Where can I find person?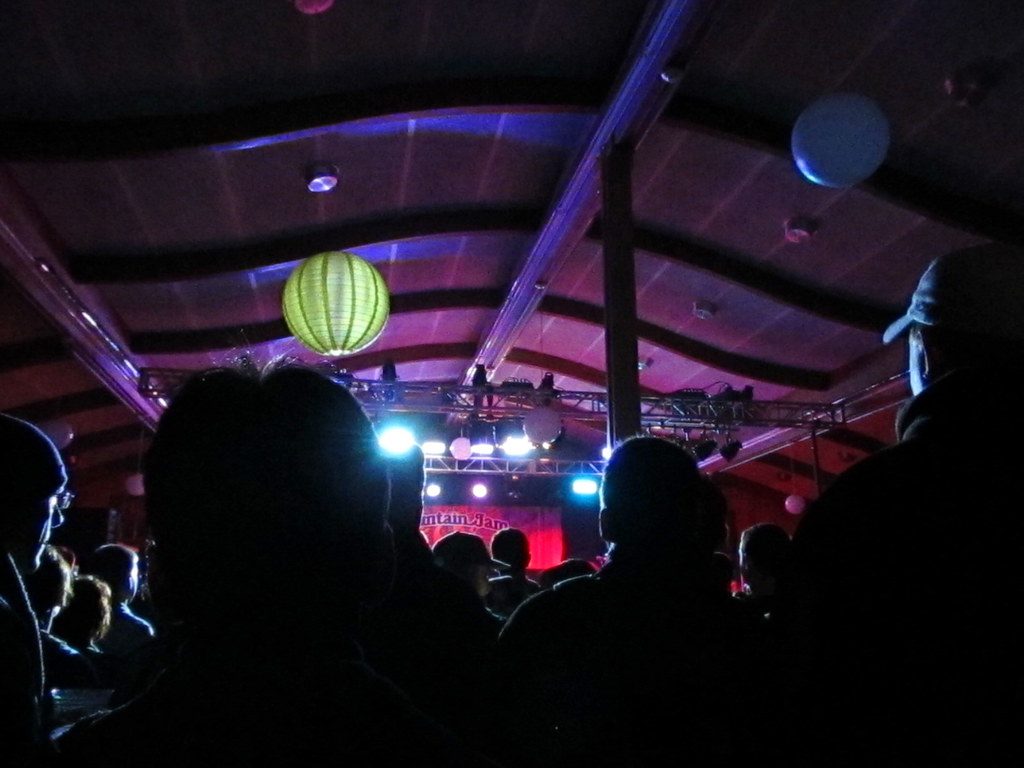
You can find it at bbox=[388, 441, 476, 638].
